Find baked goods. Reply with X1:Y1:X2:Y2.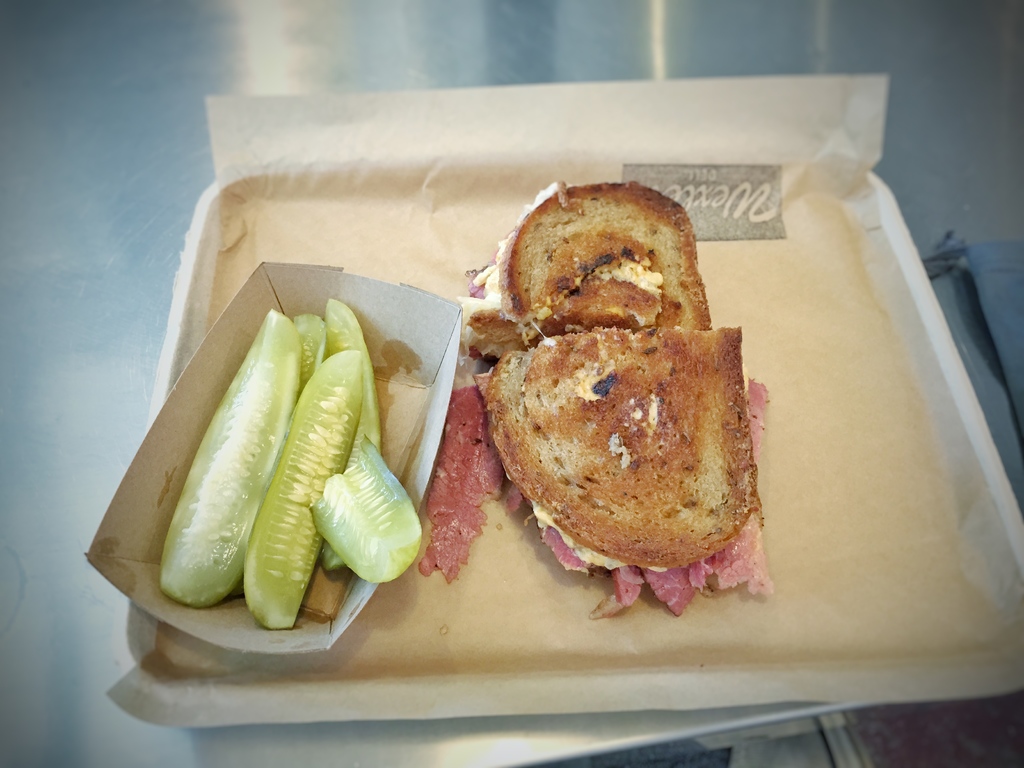
476:319:764:573.
